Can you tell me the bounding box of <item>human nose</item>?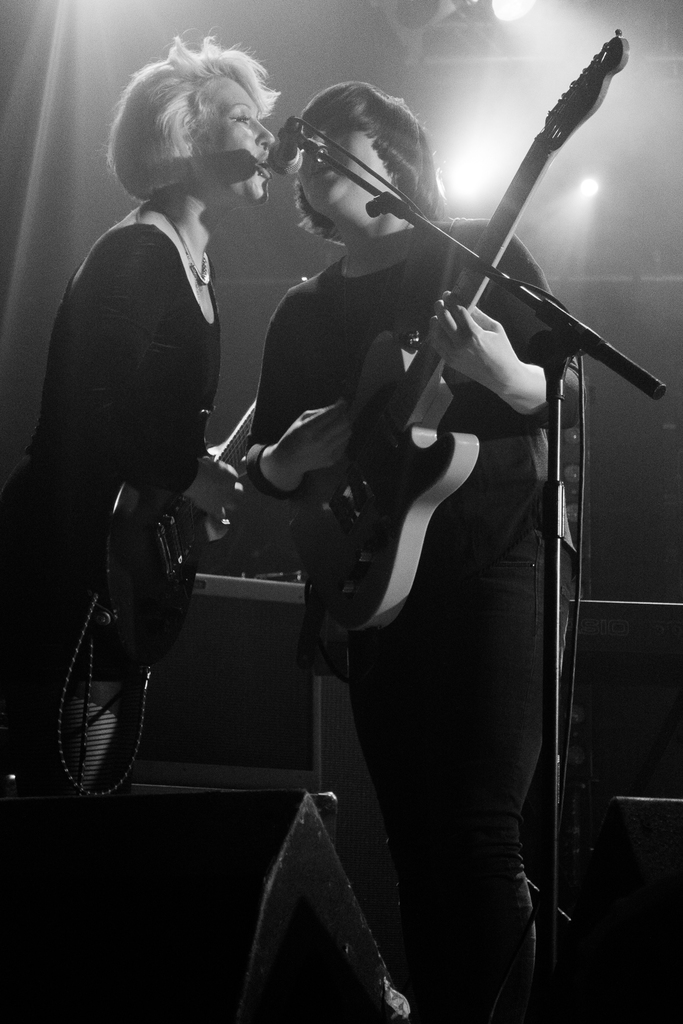
256 118 276 144.
